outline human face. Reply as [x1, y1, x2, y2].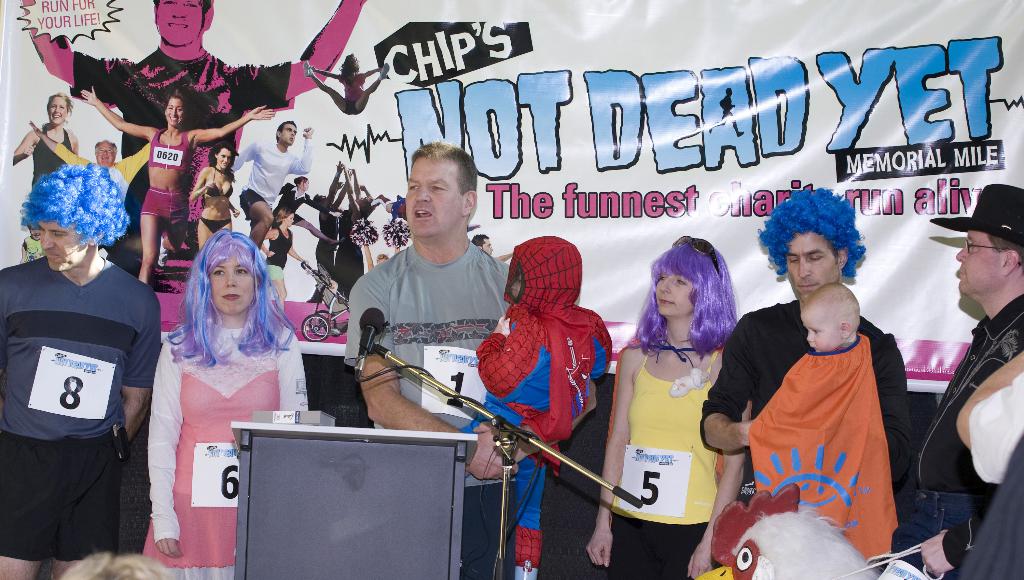
[799, 304, 838, 358].
